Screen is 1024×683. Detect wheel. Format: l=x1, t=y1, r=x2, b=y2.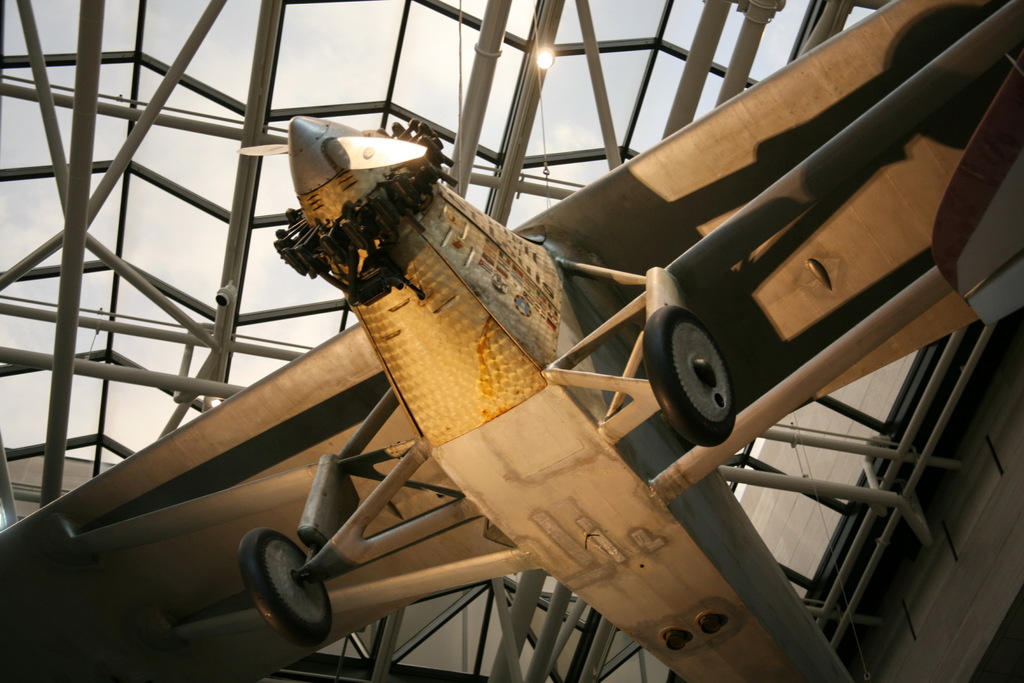
l=654, t=304, r=762, b=449.
